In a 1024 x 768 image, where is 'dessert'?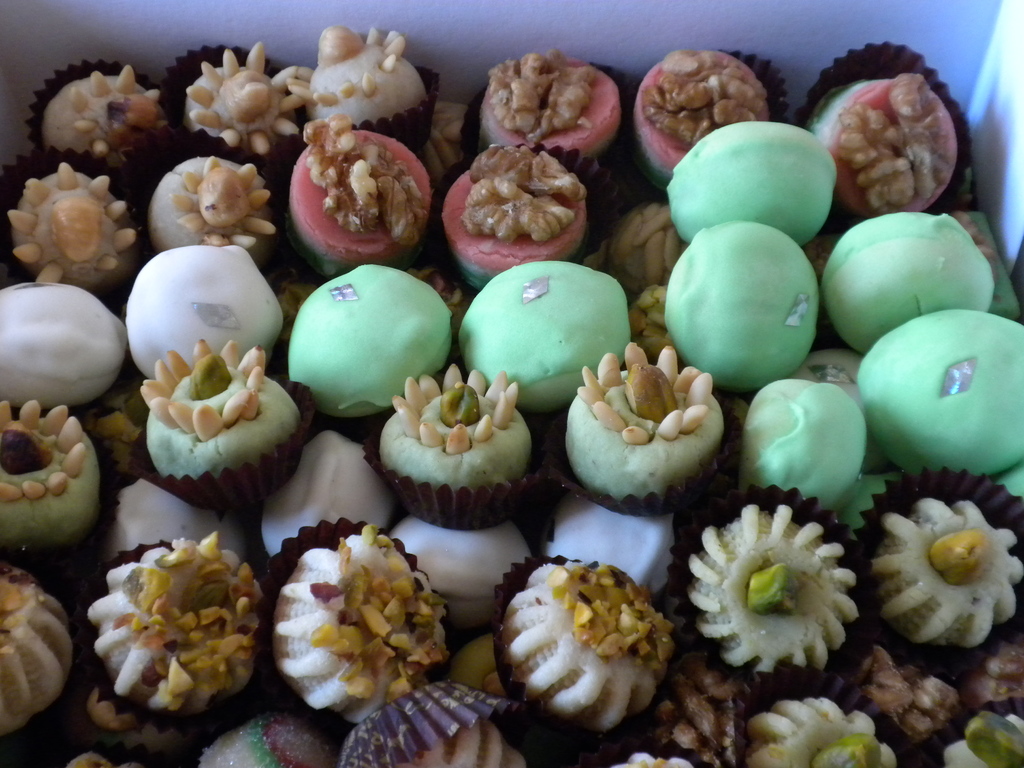
region(476, 550, 691, 753).
